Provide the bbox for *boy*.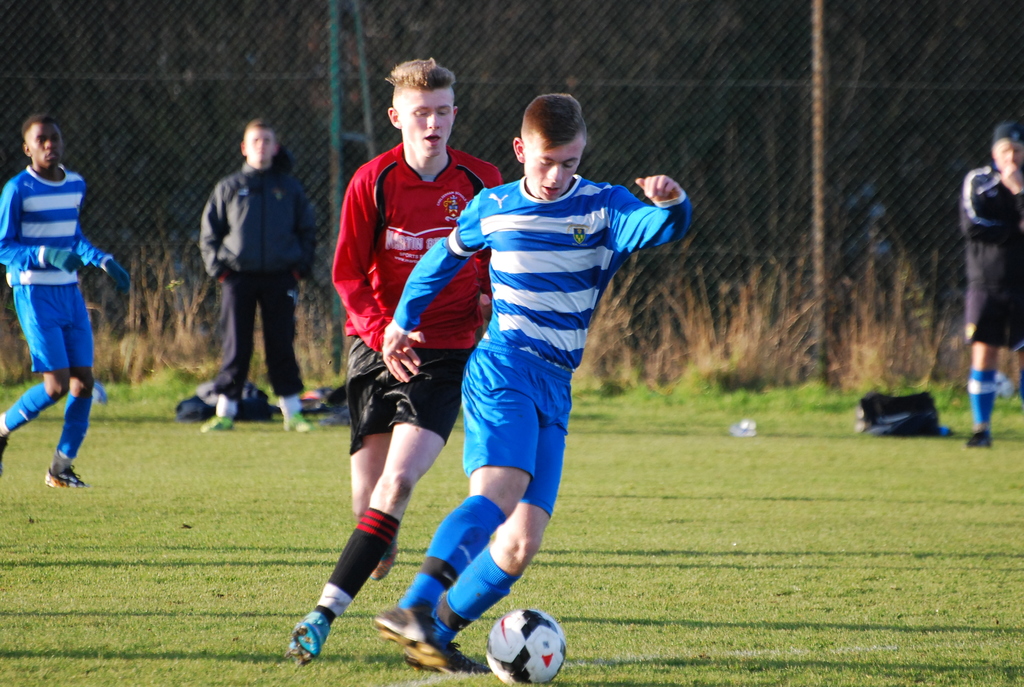
199,116,321,432.
